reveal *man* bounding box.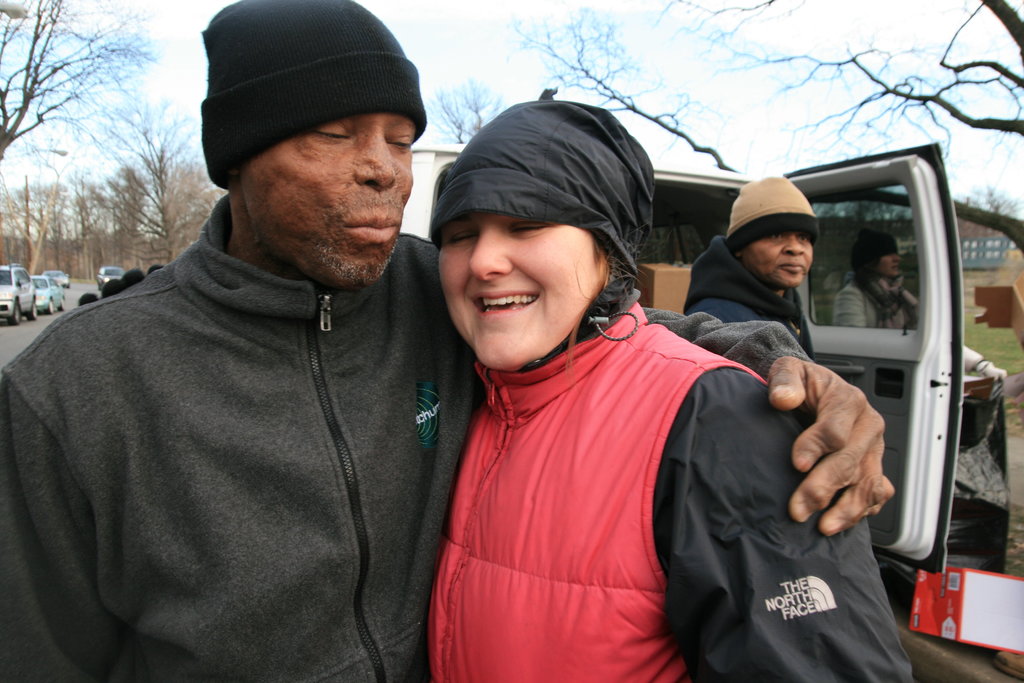
Revealed: 676:172:822:366.
